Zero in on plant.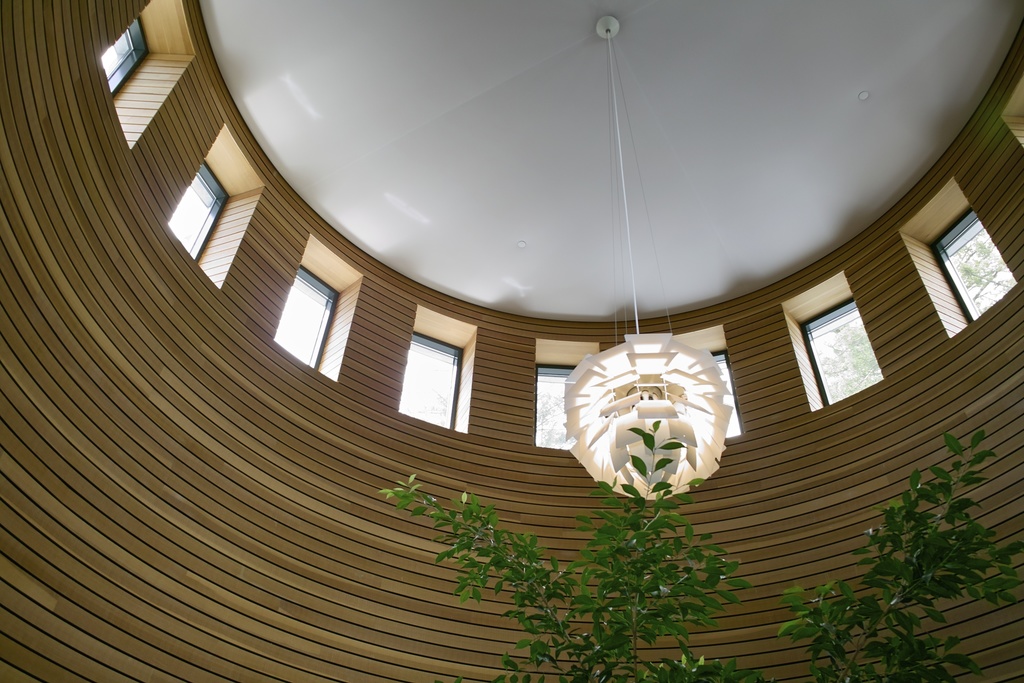
Zeroed in: 640, 641, 781, 680.
